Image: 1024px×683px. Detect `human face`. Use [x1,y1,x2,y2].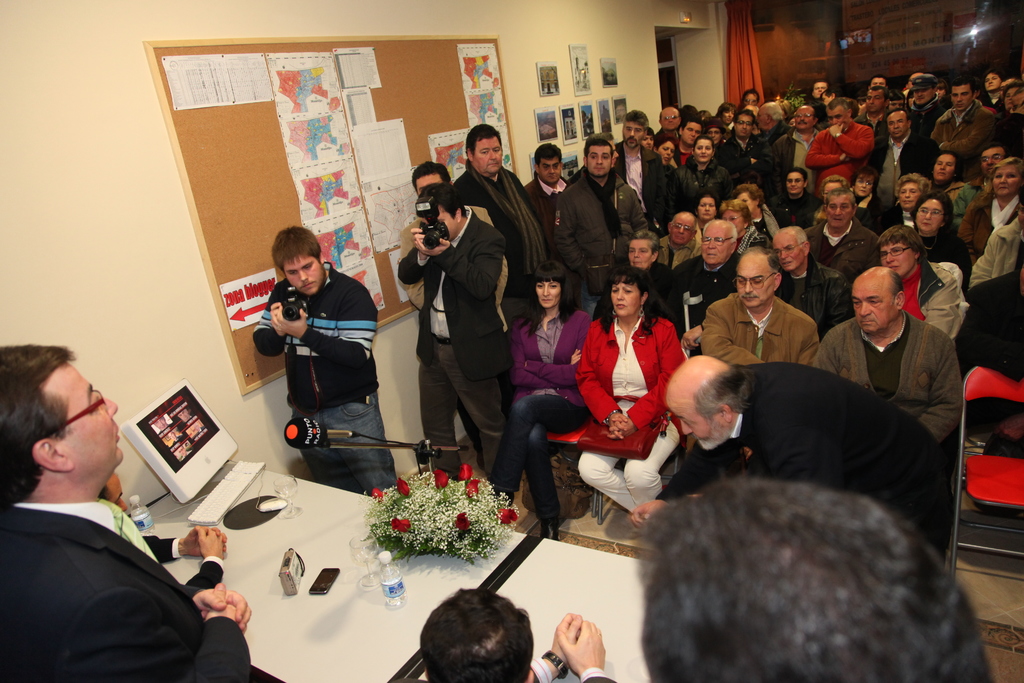
[668,215,692,243].
